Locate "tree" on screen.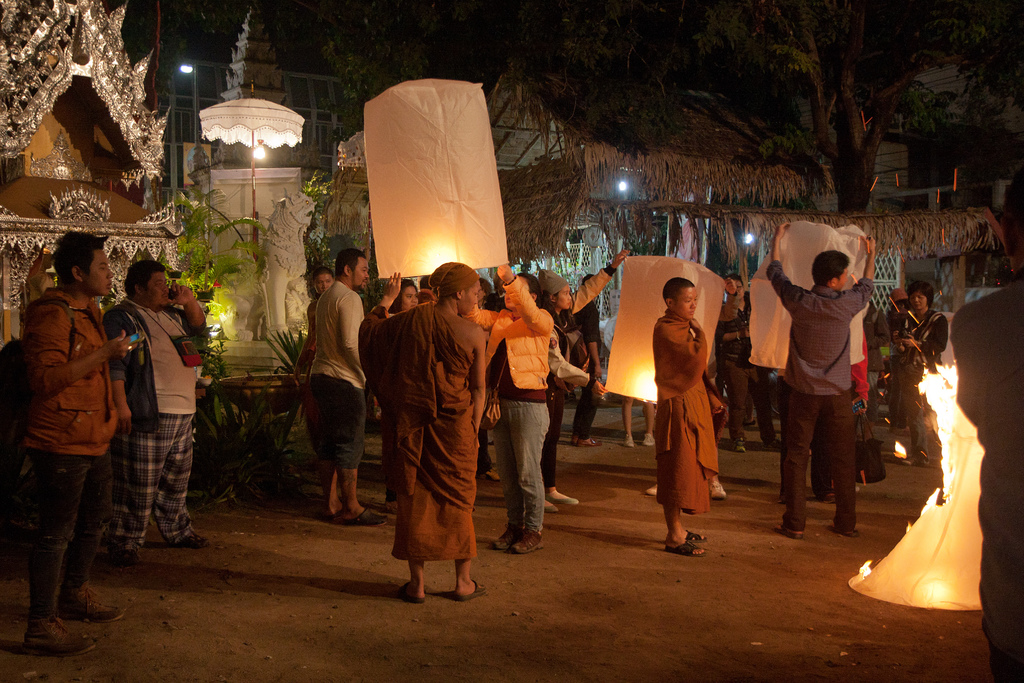
On screen at bbox(518, 0, 1023, 214).
